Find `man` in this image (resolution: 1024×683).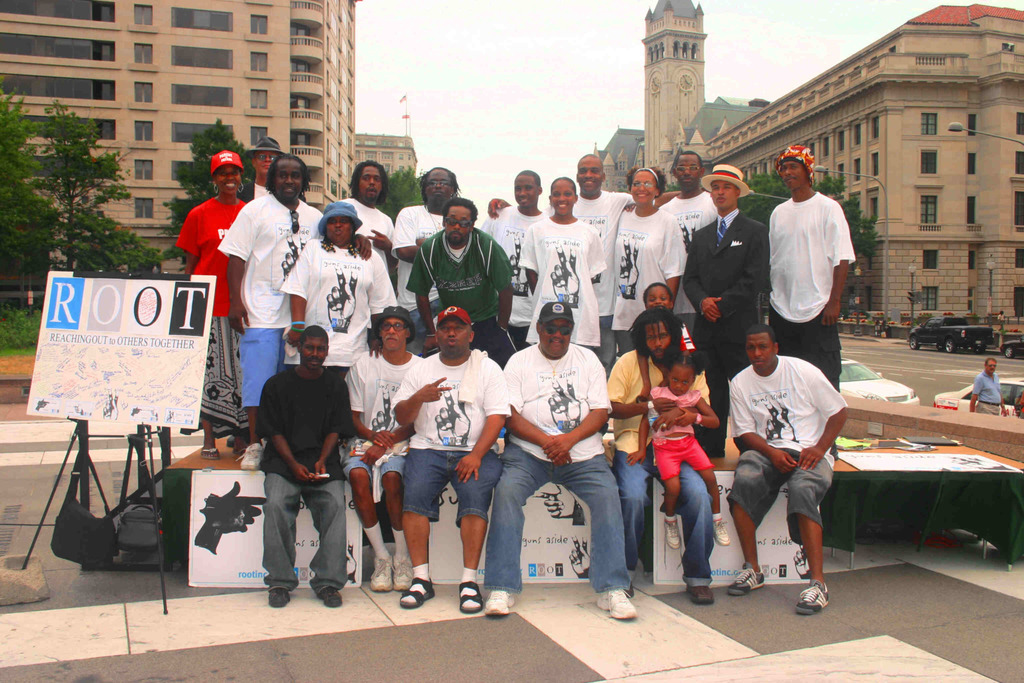
<box>380,301,505,611</box>.
